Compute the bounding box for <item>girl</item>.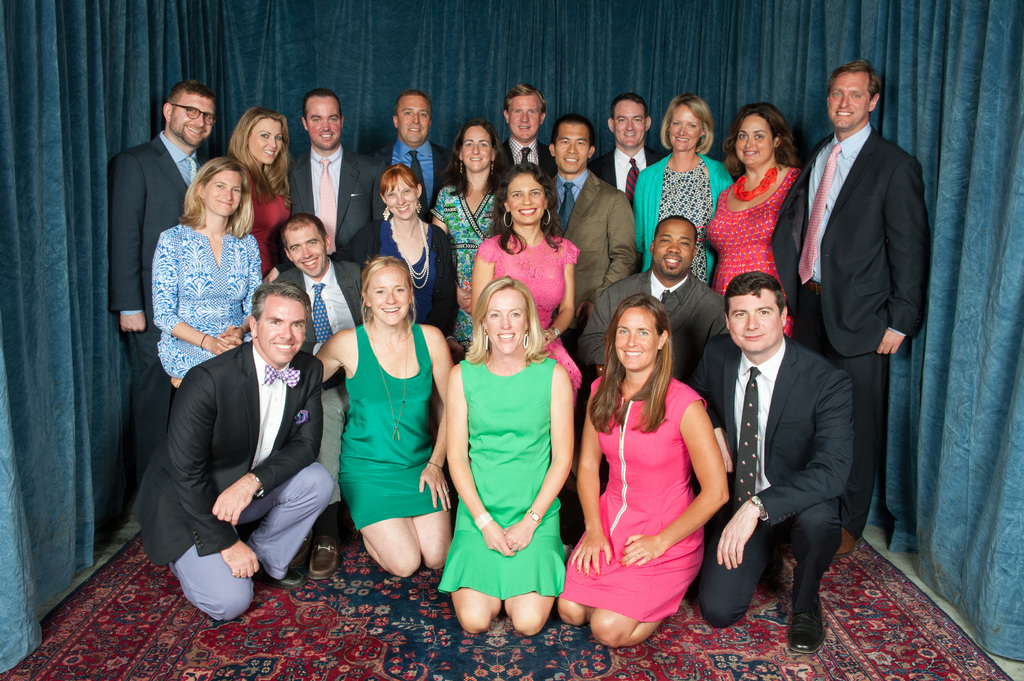
pyautogui.locateOnScreen(157, 157, 255, 377).
